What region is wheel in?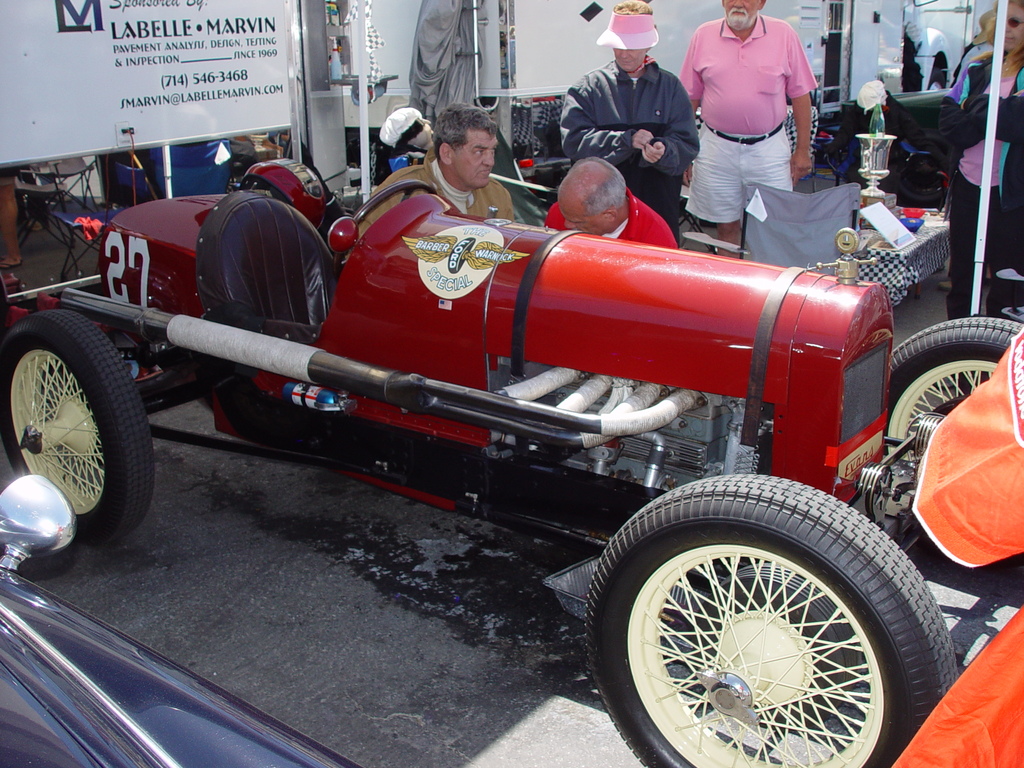
left=874, top=306, right=1023, bottom=588.
